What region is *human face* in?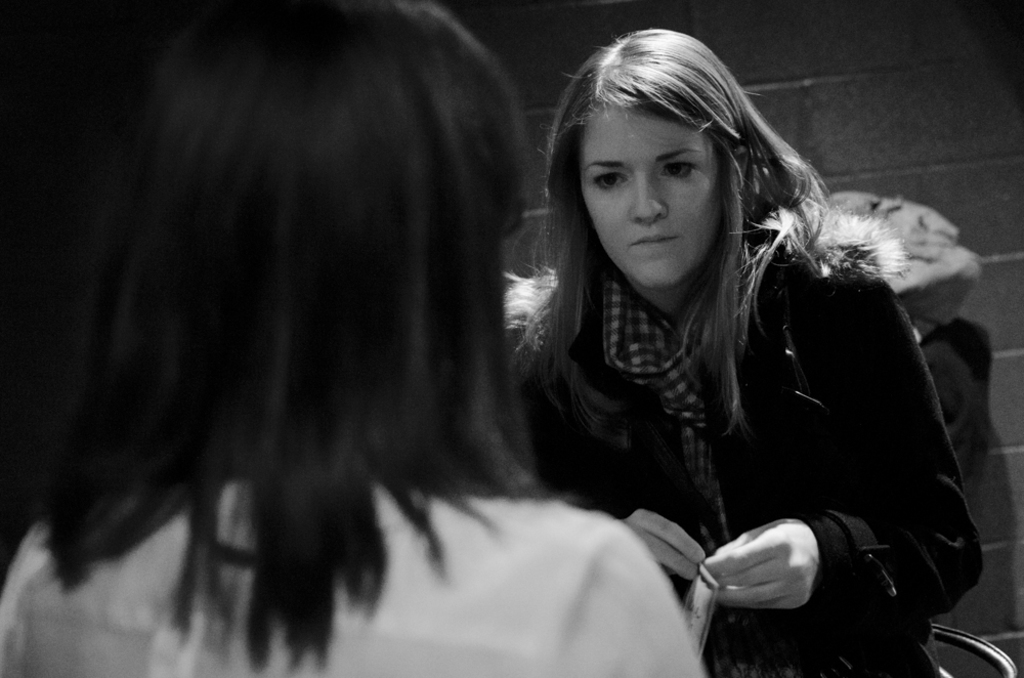
[left=585, top=107, right=719, bottom=292].
